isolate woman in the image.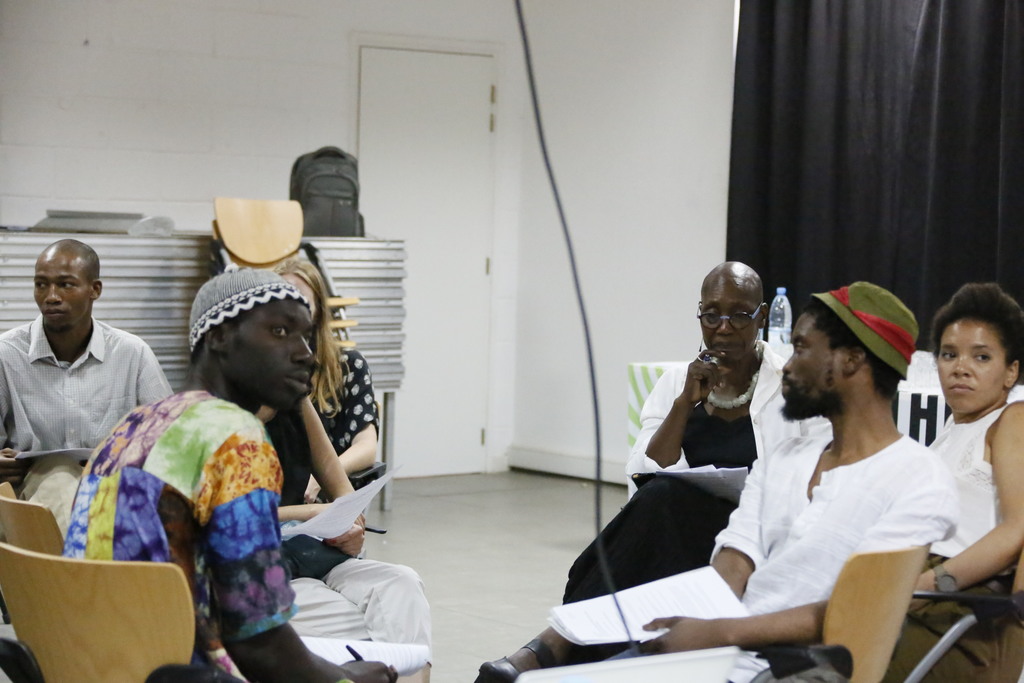
Isolated region: 283, 255, 378, 479.
